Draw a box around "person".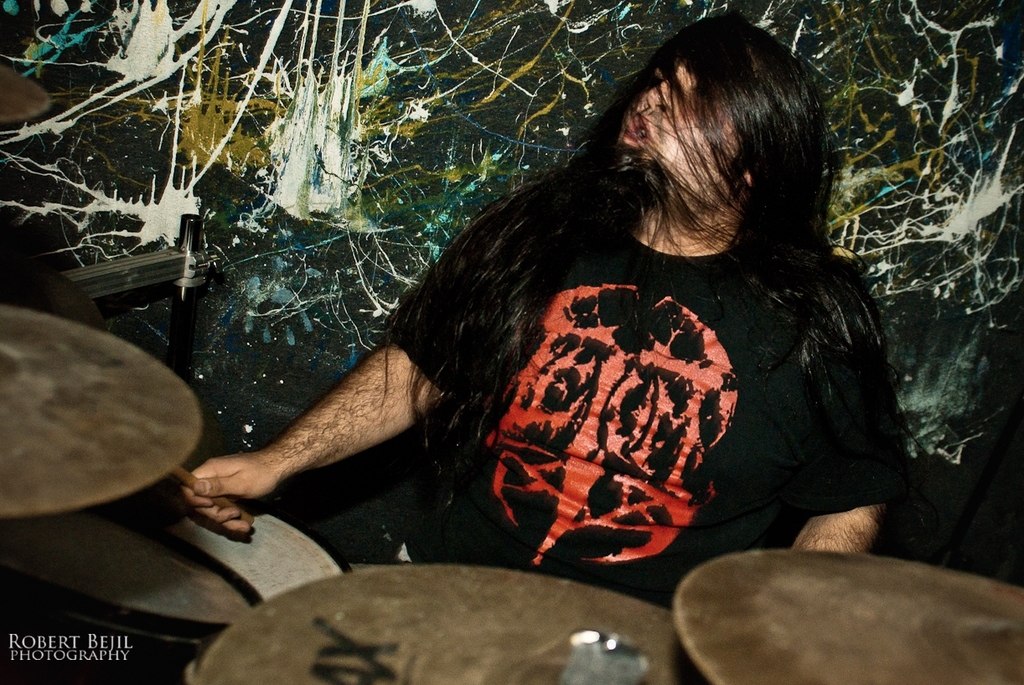
select_region(209, 6, 917, 588).
